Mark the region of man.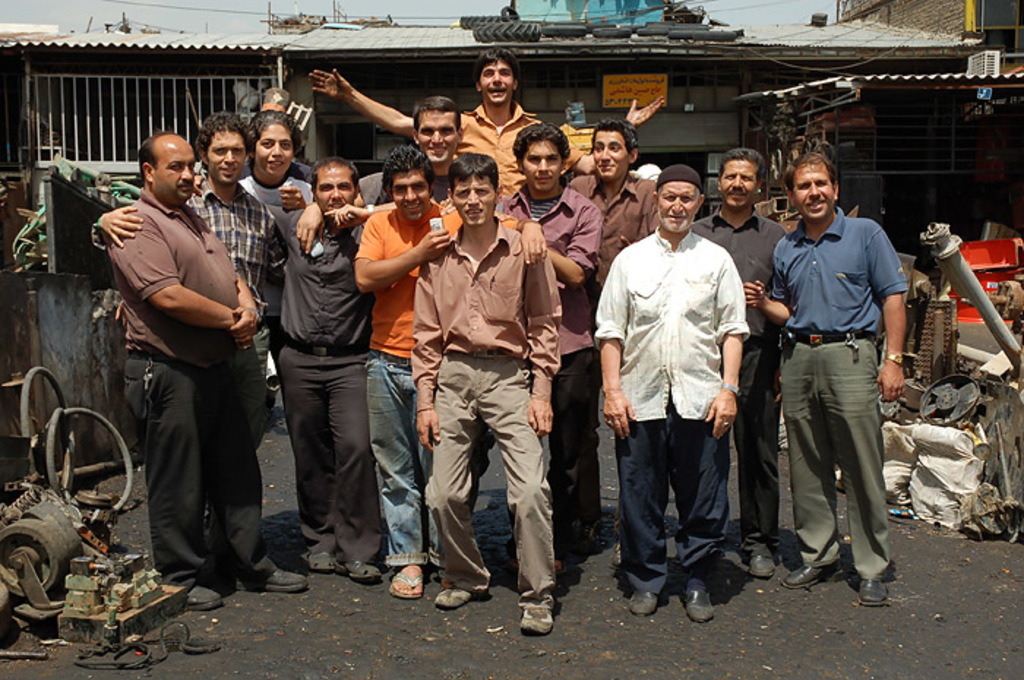
Region: 571/118/658/285.
